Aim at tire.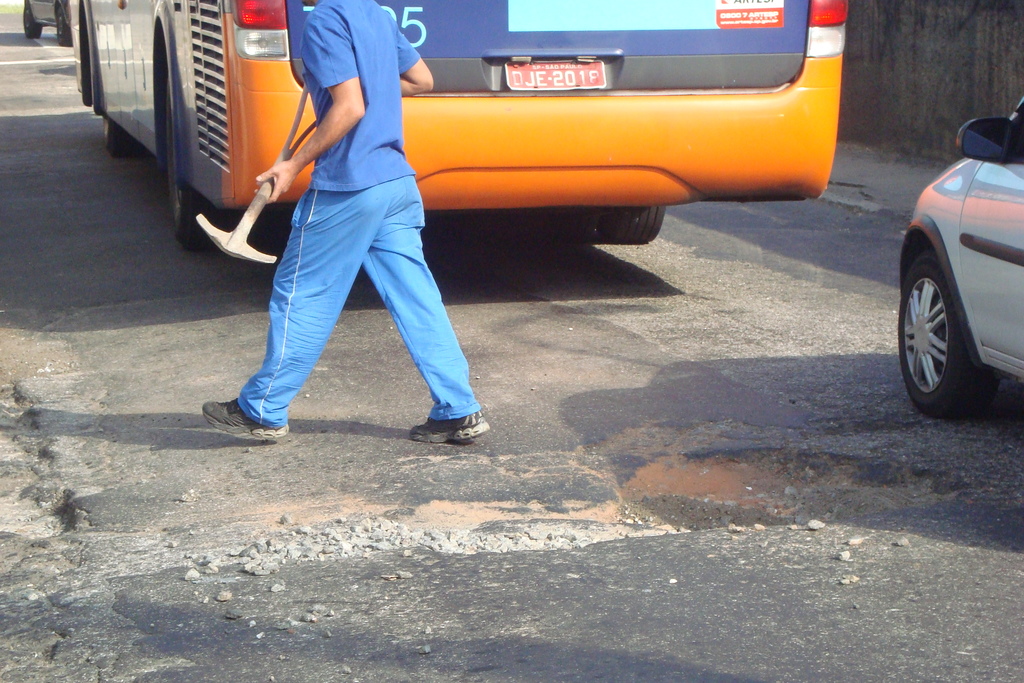
Aimed at <region>169, 72, 235, 249</region>.
